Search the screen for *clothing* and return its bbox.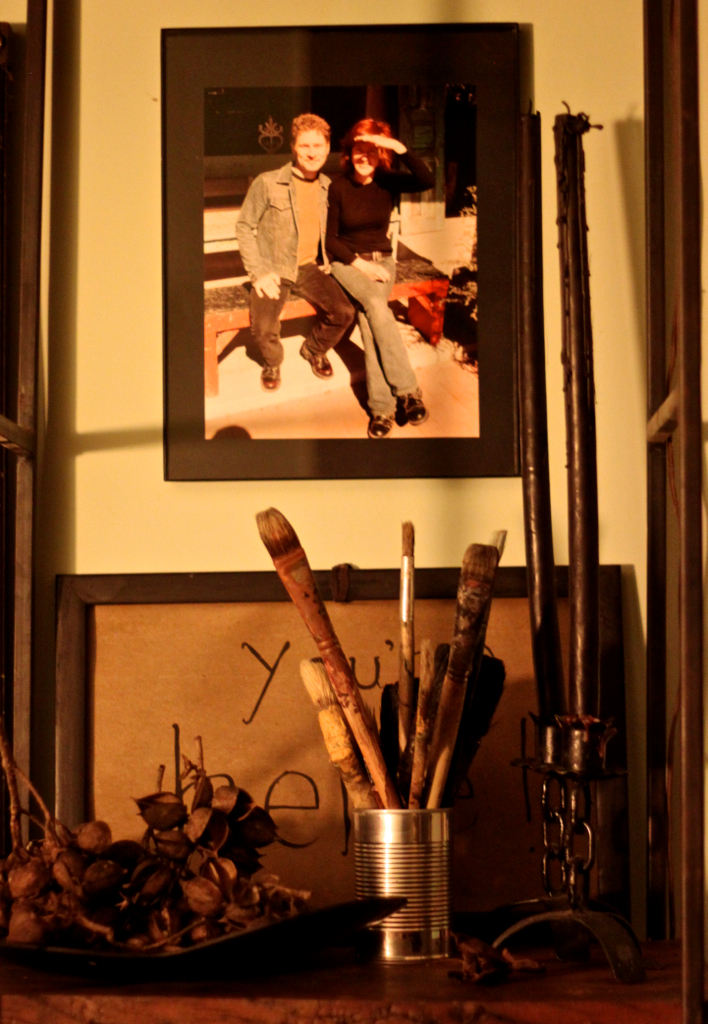
Found: Rect(230, 120, 360, 372).
